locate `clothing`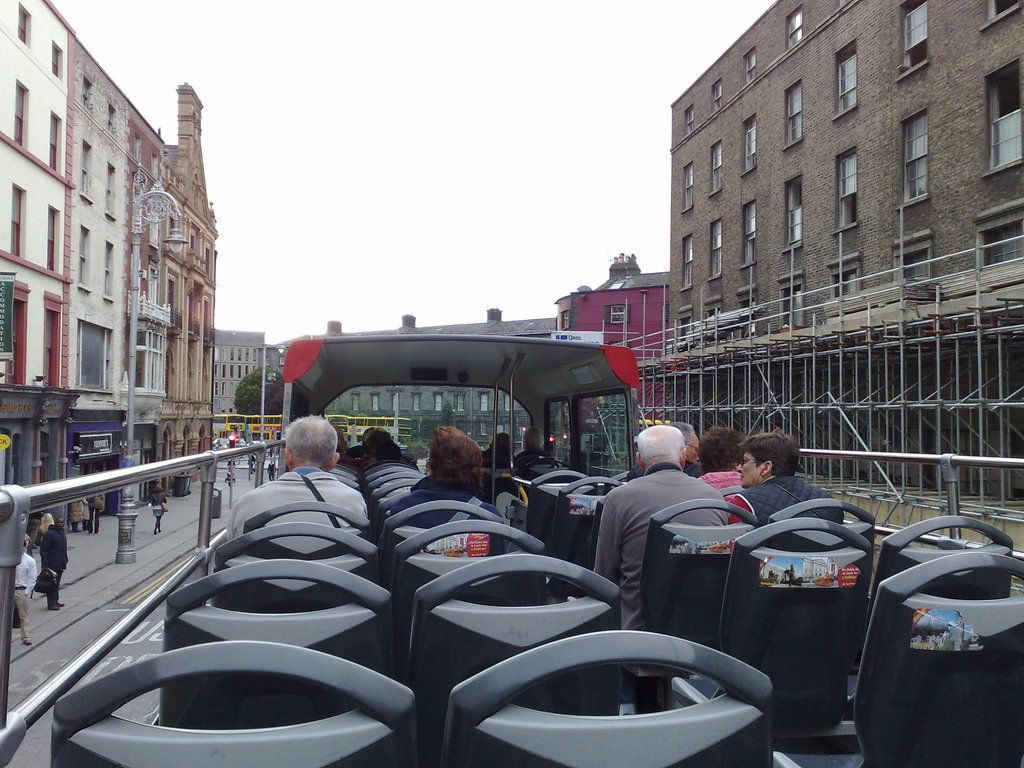
<region>376, 477, 506, 549</region>
